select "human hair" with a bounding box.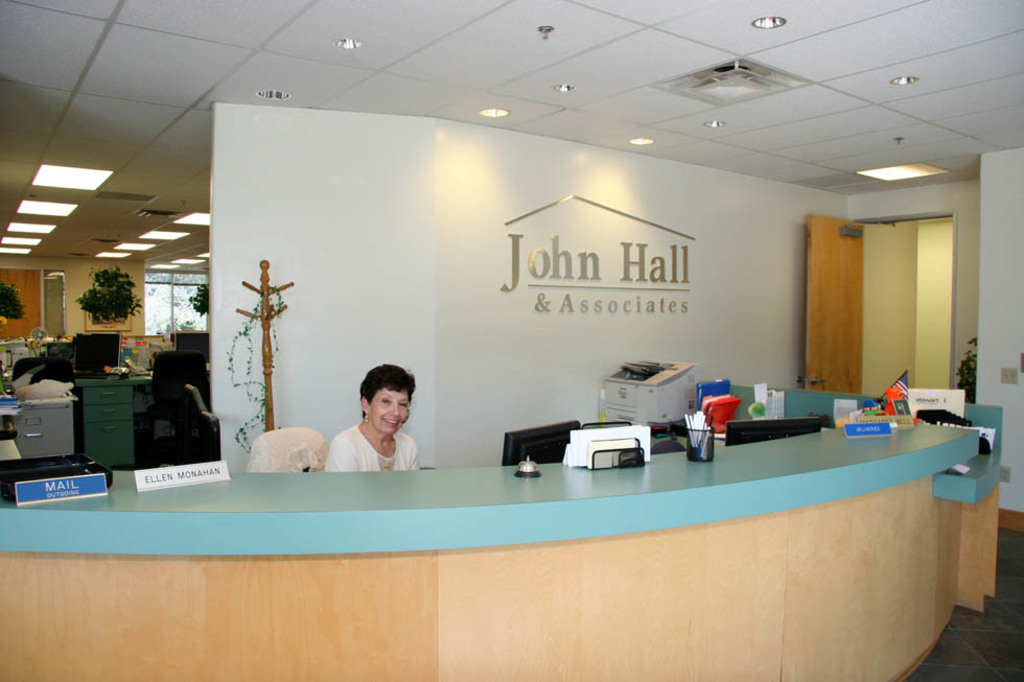
[351,363,421,437].
